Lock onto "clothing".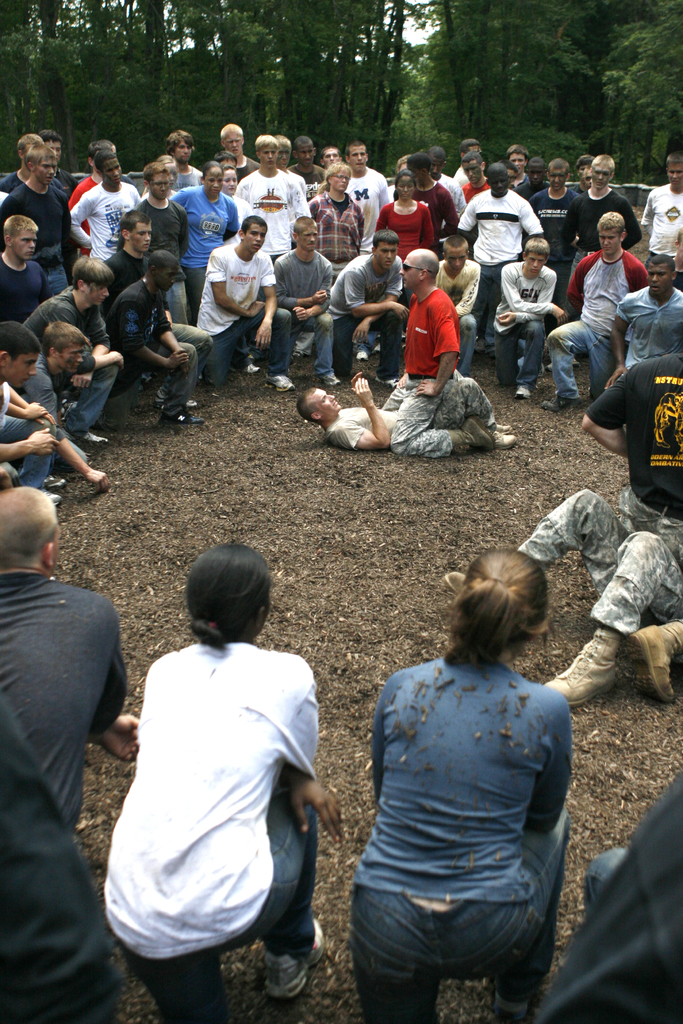
Locked: (x1=370, y1=204, x2=441, y2=266).
